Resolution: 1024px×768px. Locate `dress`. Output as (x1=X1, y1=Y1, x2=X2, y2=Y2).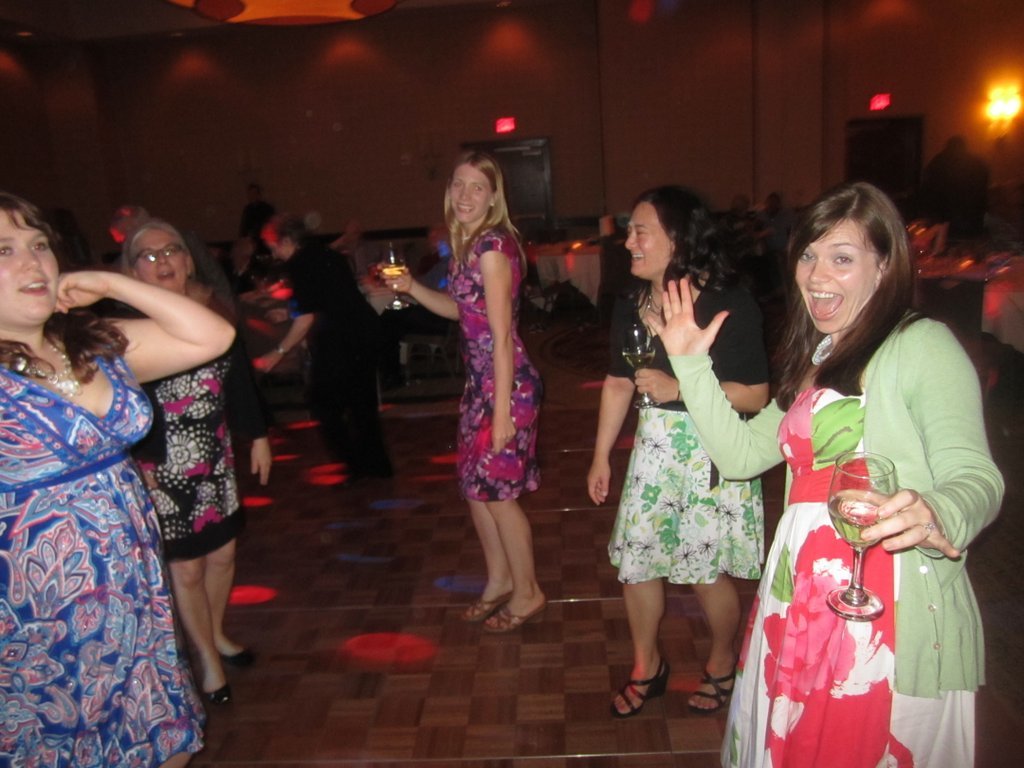
(x1=140, y1=350, x2=243, y2=564).
